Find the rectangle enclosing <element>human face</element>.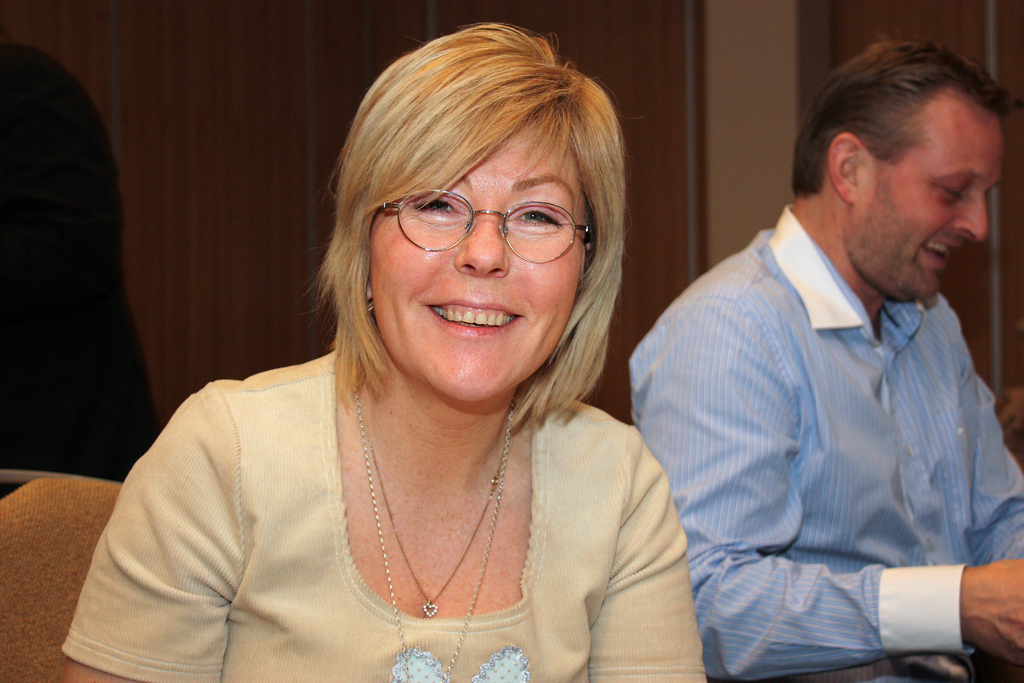
detection(846, 93, 1006, 300).
